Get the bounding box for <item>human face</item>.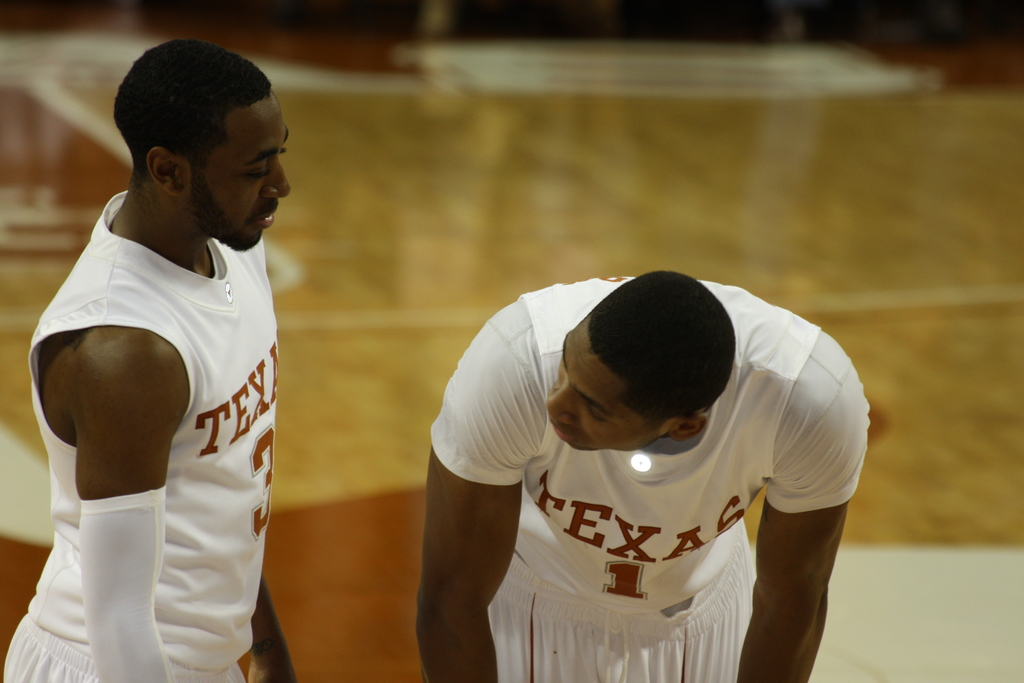
bbox=(191, 95, 292, 255).
